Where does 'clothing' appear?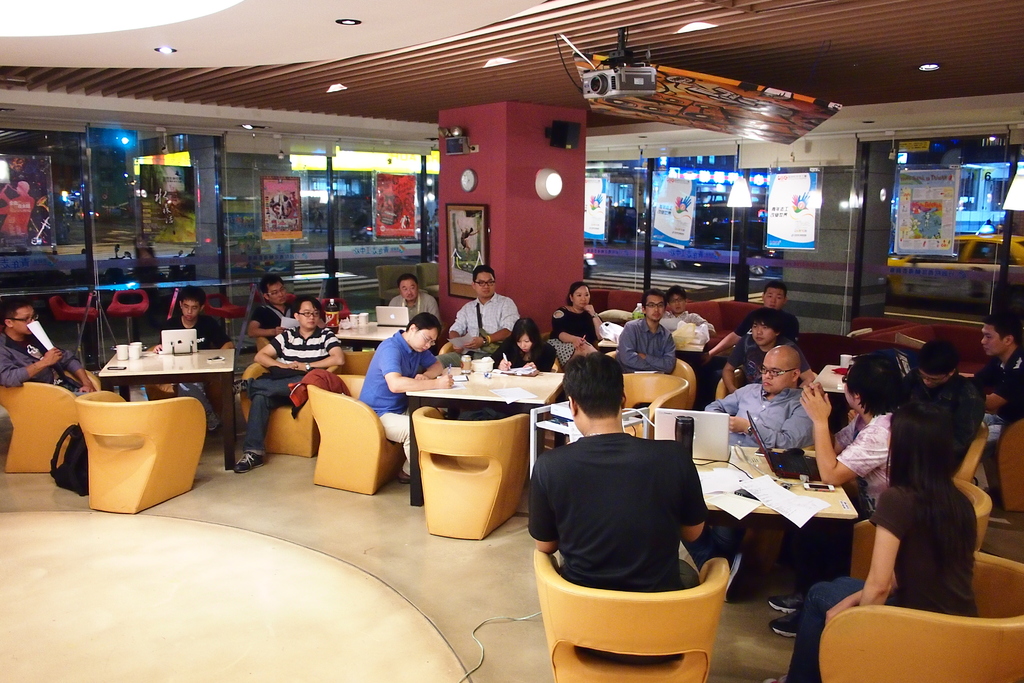
Appears at locate(241, 323, 345, 450).
